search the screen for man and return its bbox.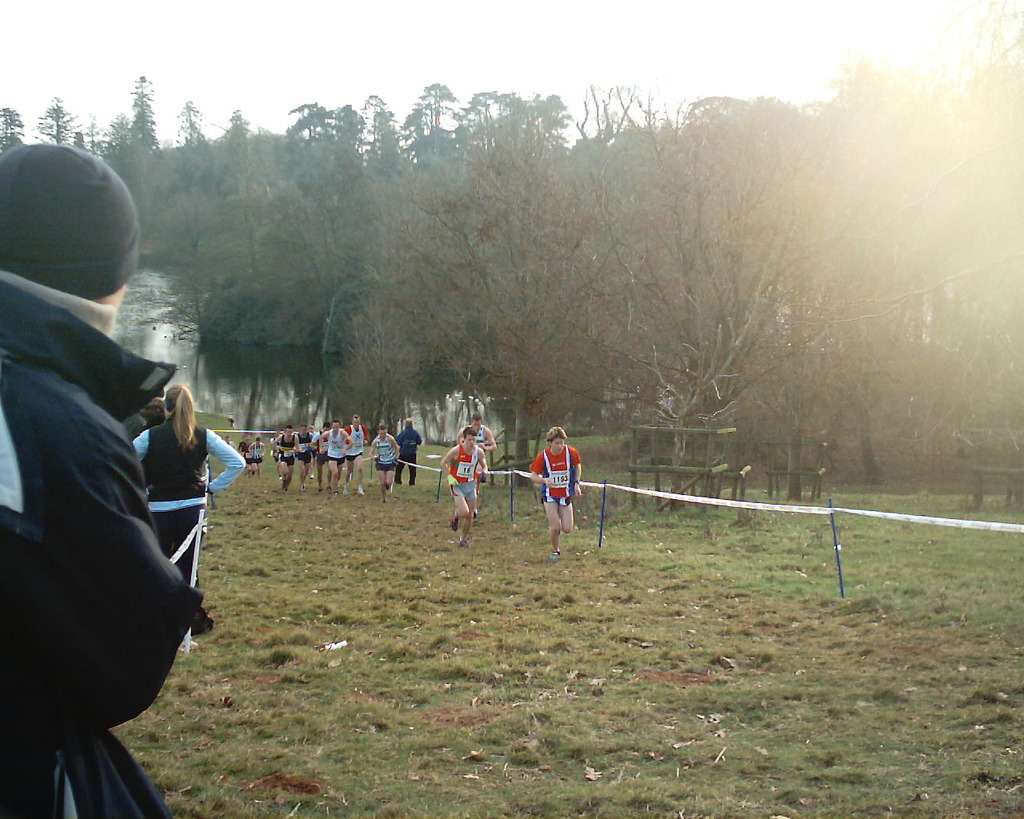
Found: 342, 405, 376, 501.
